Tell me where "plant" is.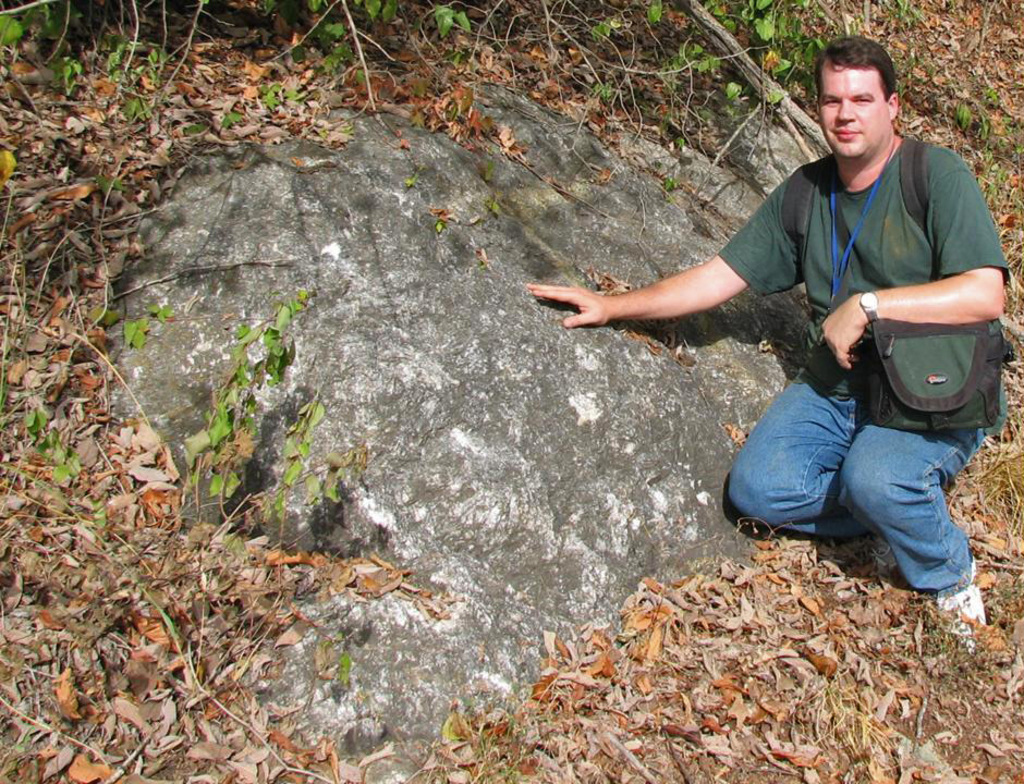
"plant" is at box(205, 99, 260, 131).
